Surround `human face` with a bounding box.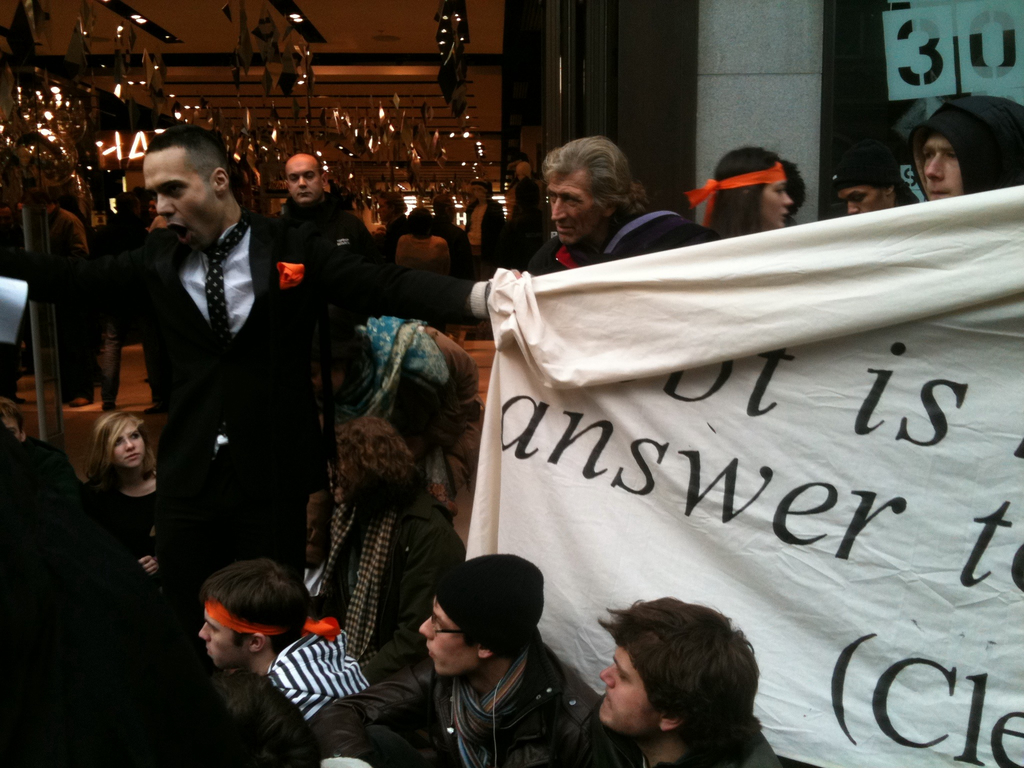
[759, 179, 796, 230].
